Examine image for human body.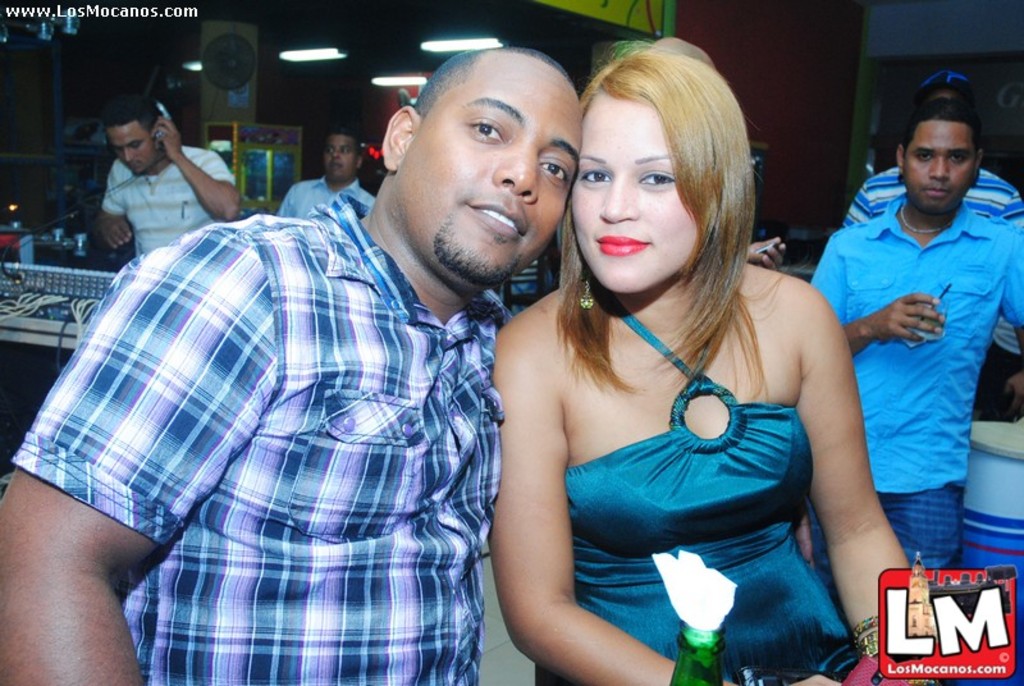
Examination result: region(803, 90, 1023, 578).
